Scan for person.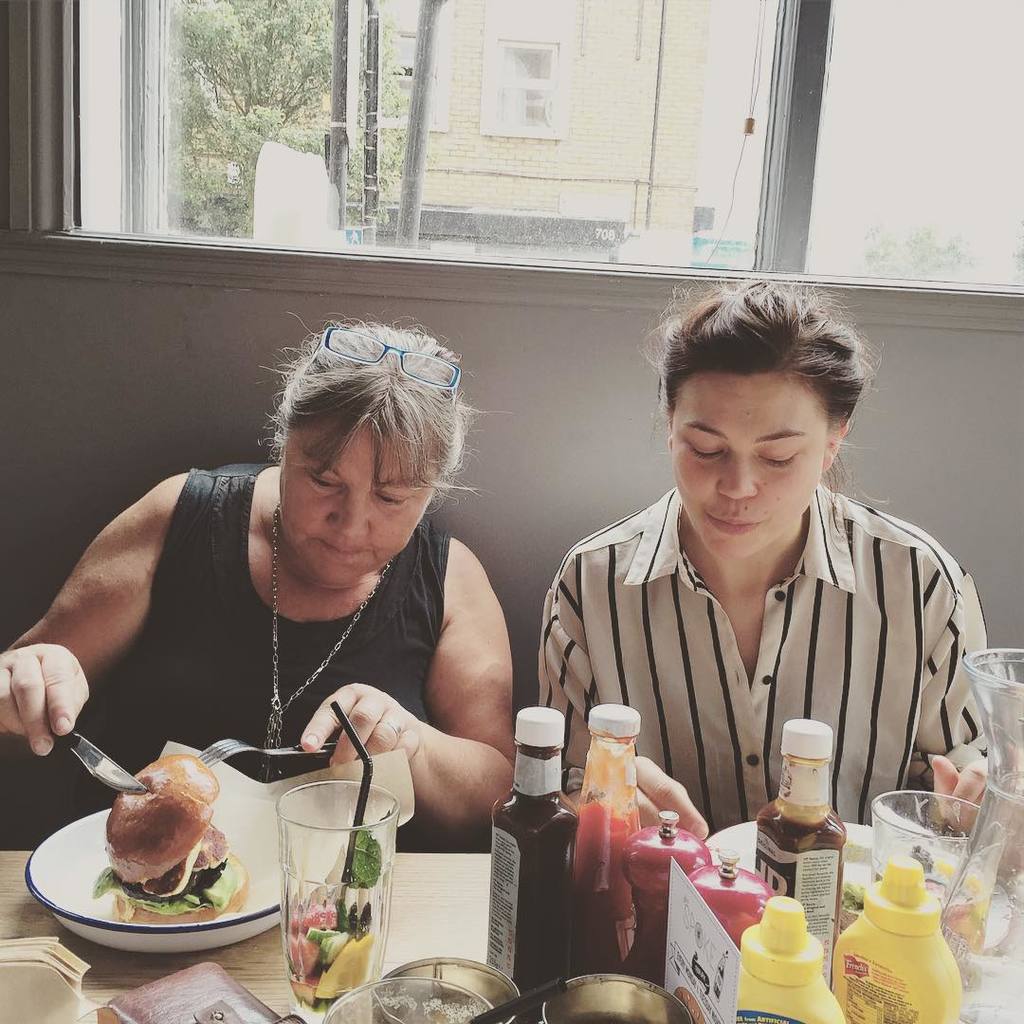
Scan result: x1=0, y1=316, x2=518, y2=853.
